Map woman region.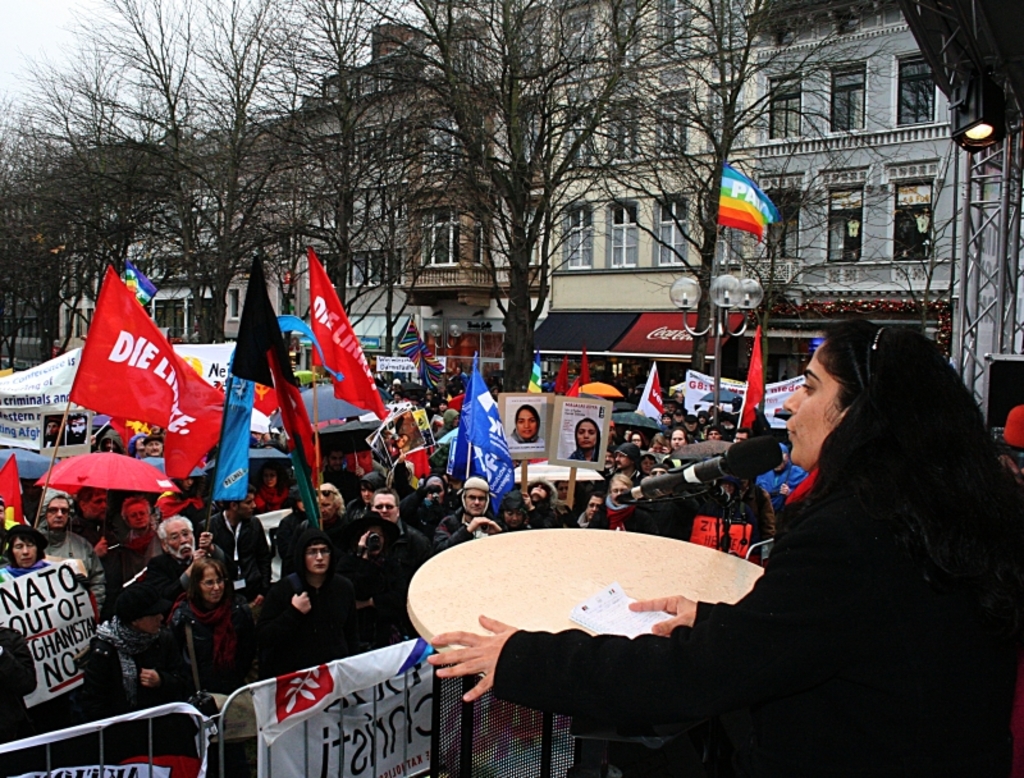
Mapped to {"left": 671, "top": 470, "right": 773, "bottom": 569}.
